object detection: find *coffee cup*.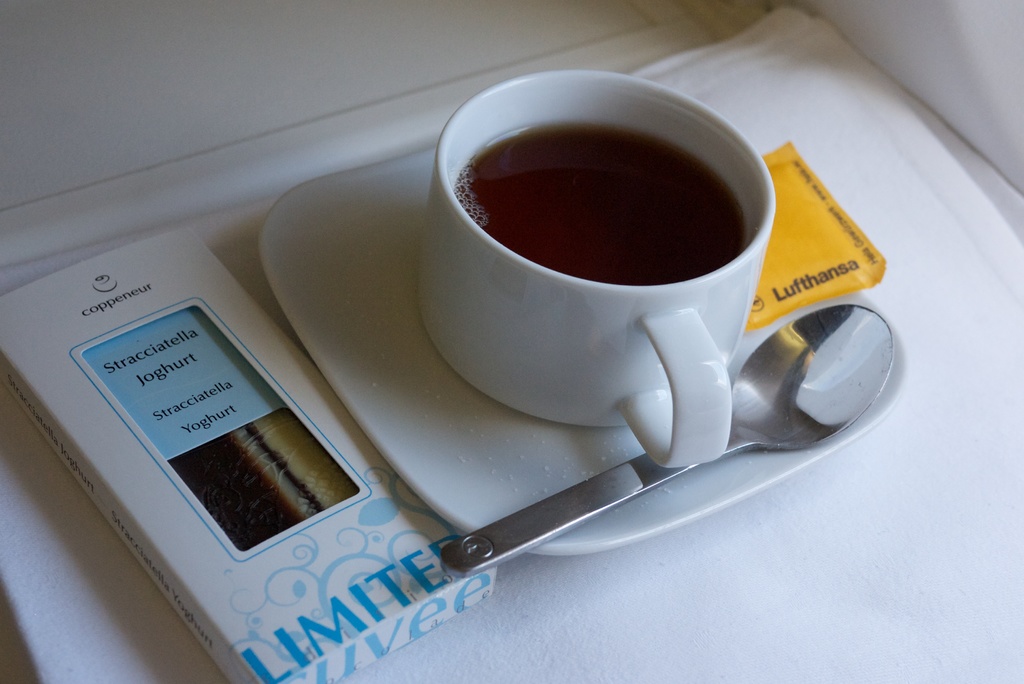
box=[435, 72, 851, 467].
